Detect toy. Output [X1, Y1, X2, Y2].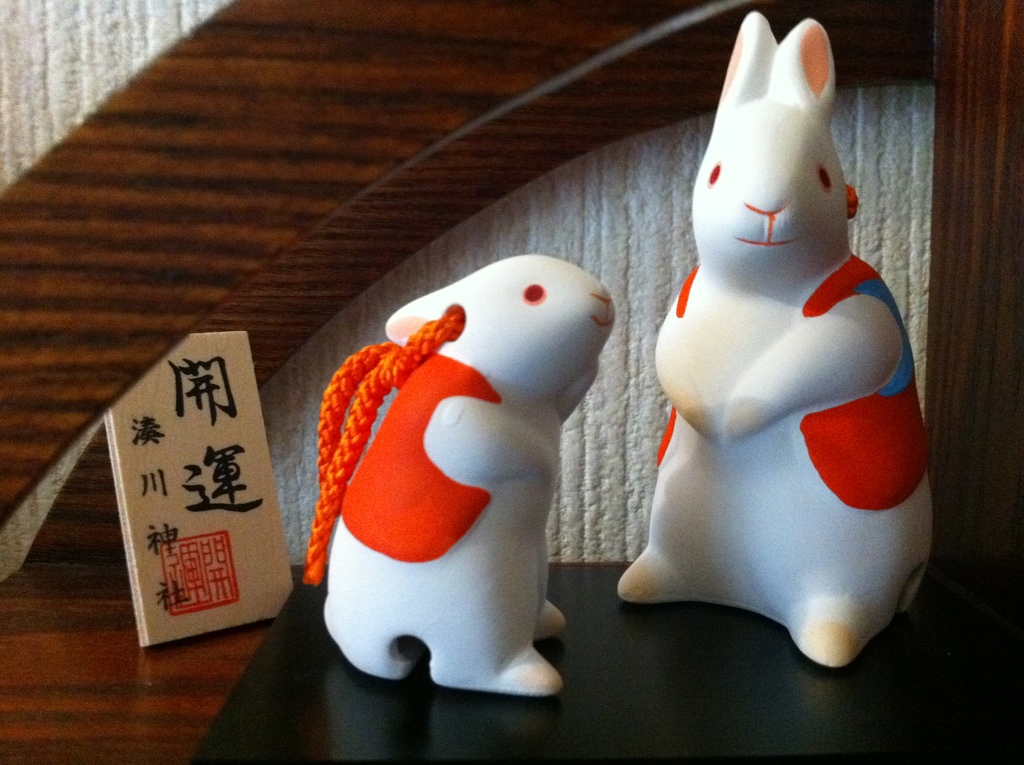
[290, 264, 641, 699].
